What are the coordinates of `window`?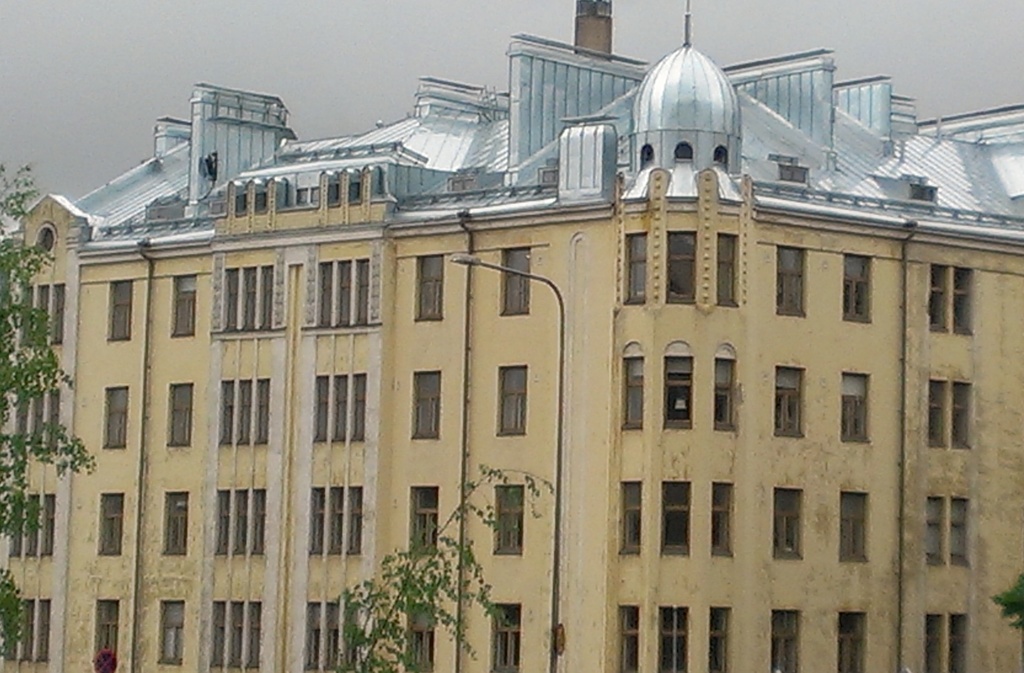
bbox=(772, 482, 802, 558).
